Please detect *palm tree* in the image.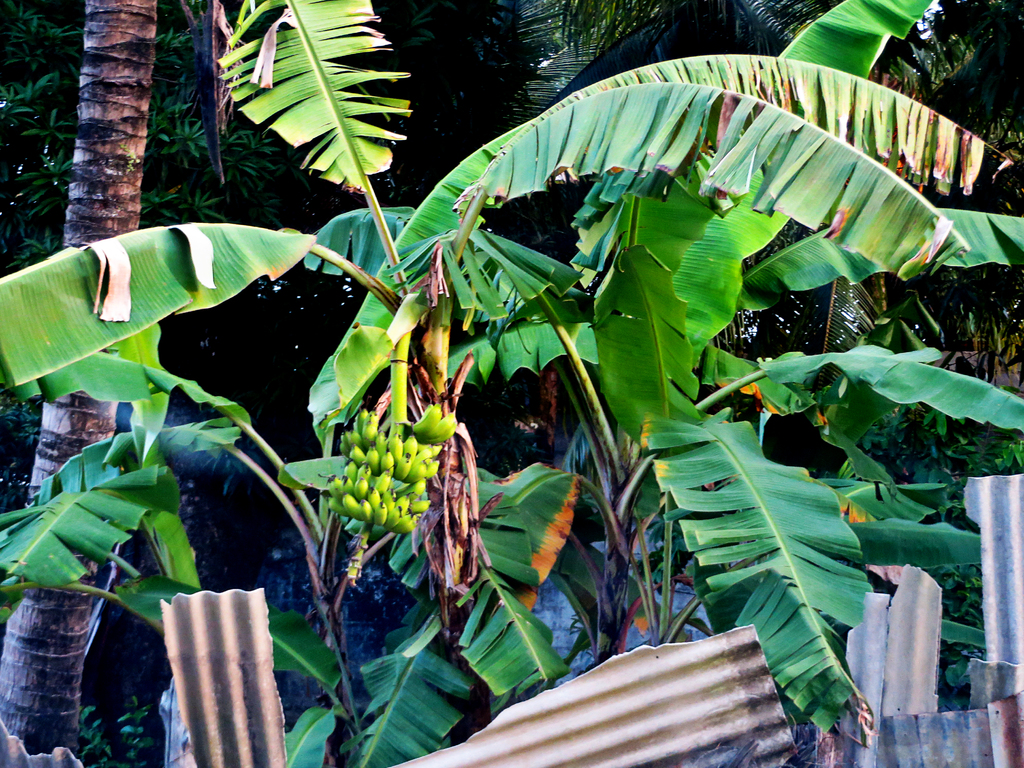
0 0 872 679.
